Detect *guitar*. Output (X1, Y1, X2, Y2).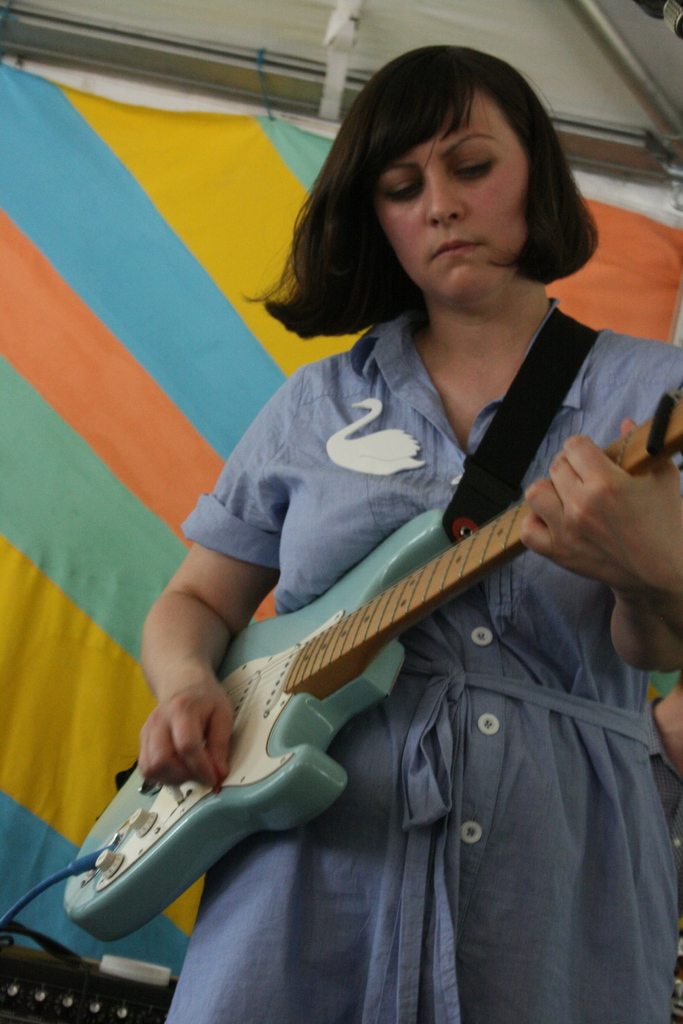
(134, 381, 666, 850).
